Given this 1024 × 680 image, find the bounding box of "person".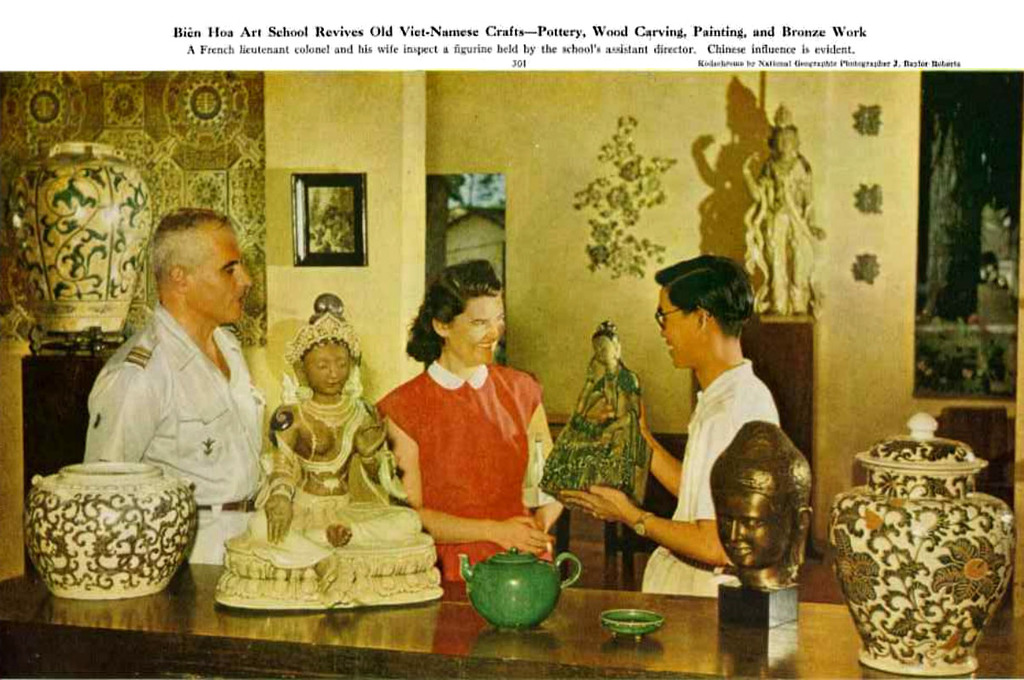
region(259, 314, 424, 547).
